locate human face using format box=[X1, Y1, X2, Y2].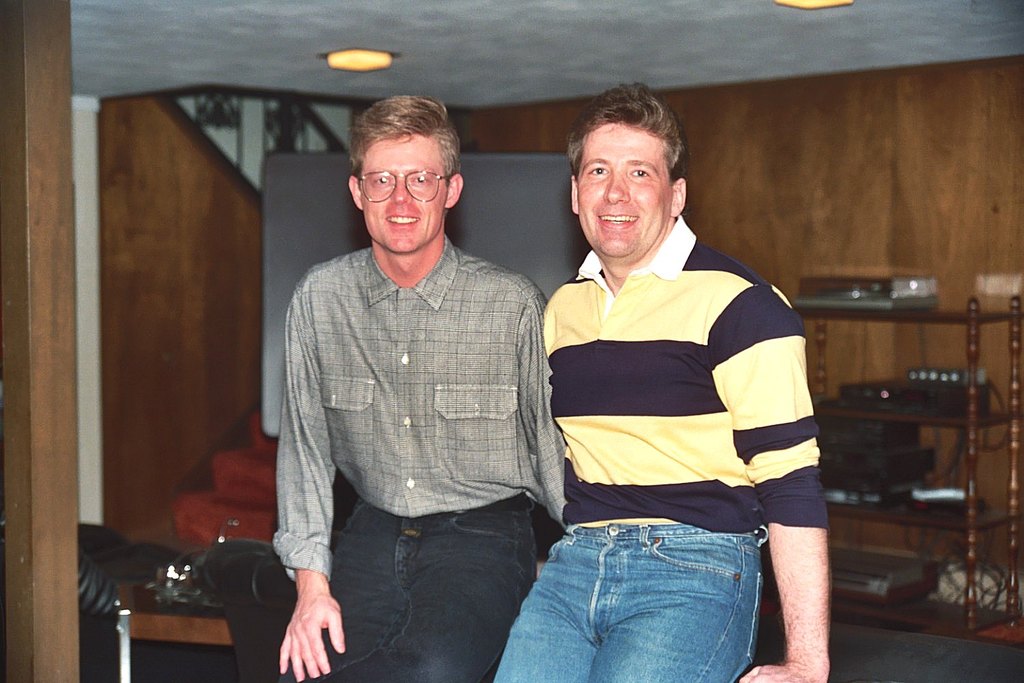
box=[362, 135, 443, 251].
